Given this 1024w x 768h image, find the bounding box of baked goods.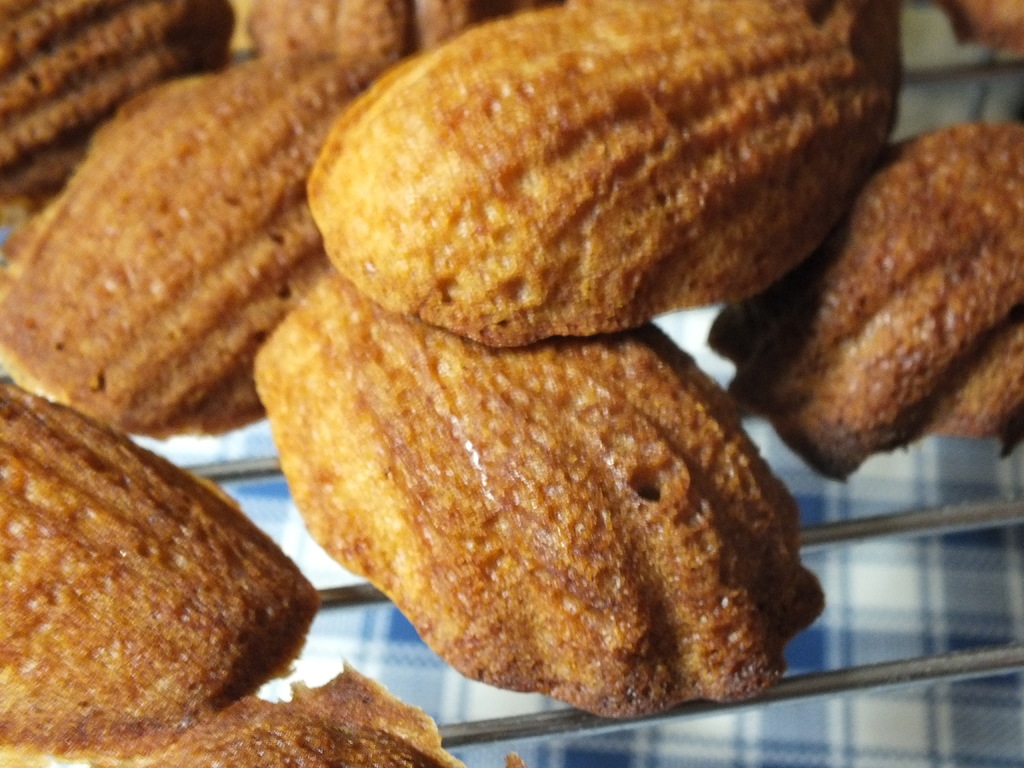
x1=131 y1=651 x2=481 y2=767.
